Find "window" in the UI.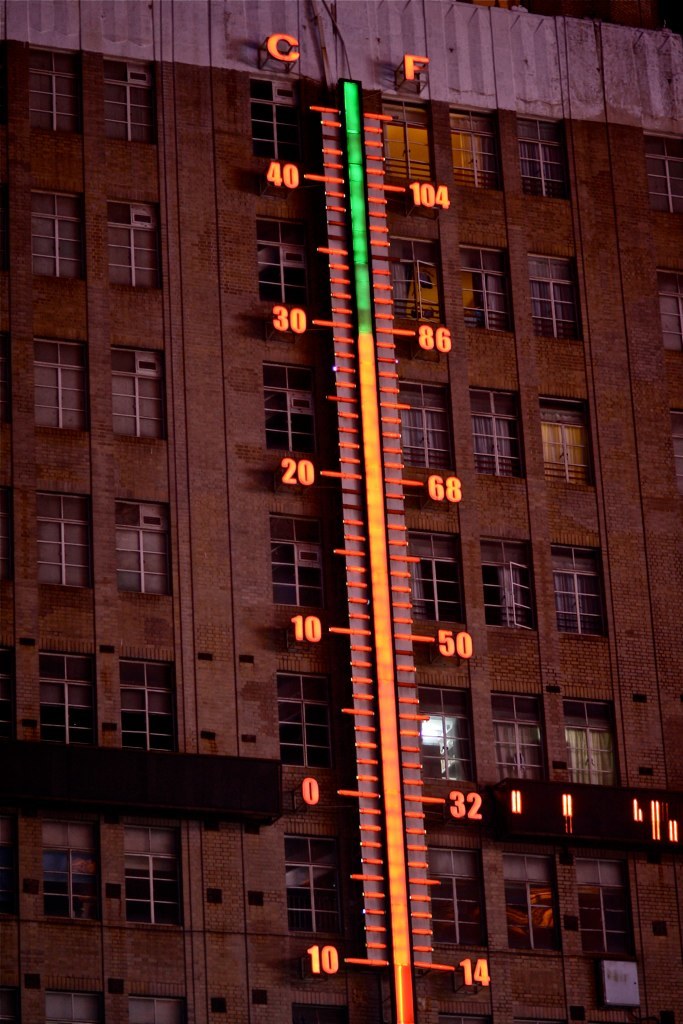
UI element at crop(414, 688, 478, 783).
